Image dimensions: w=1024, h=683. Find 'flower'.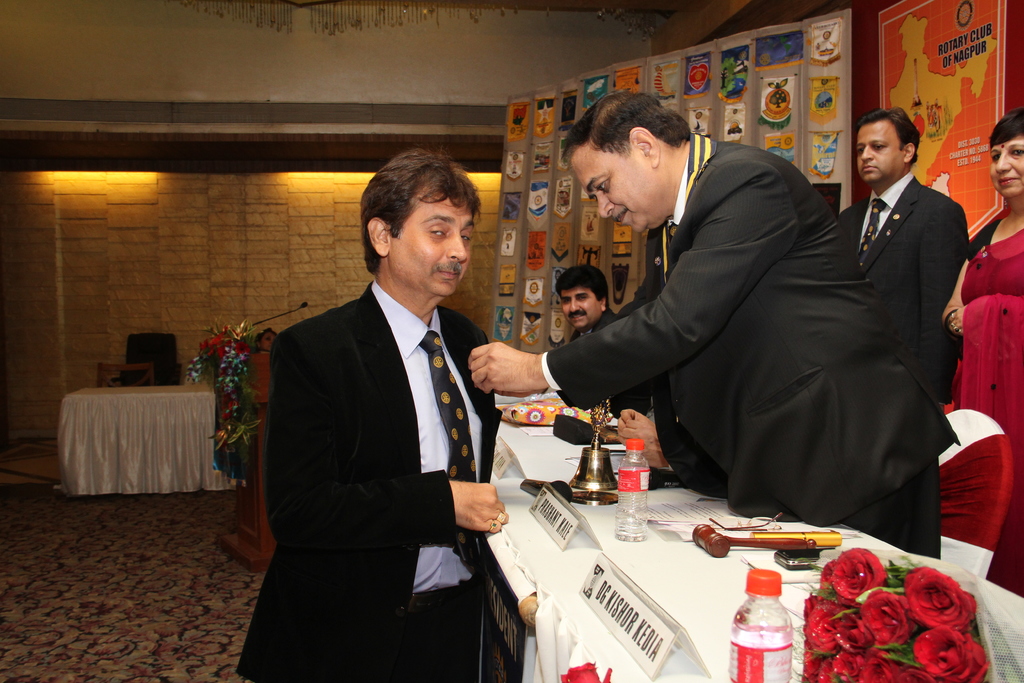
<region>908, 627, 988, 682</region>.
